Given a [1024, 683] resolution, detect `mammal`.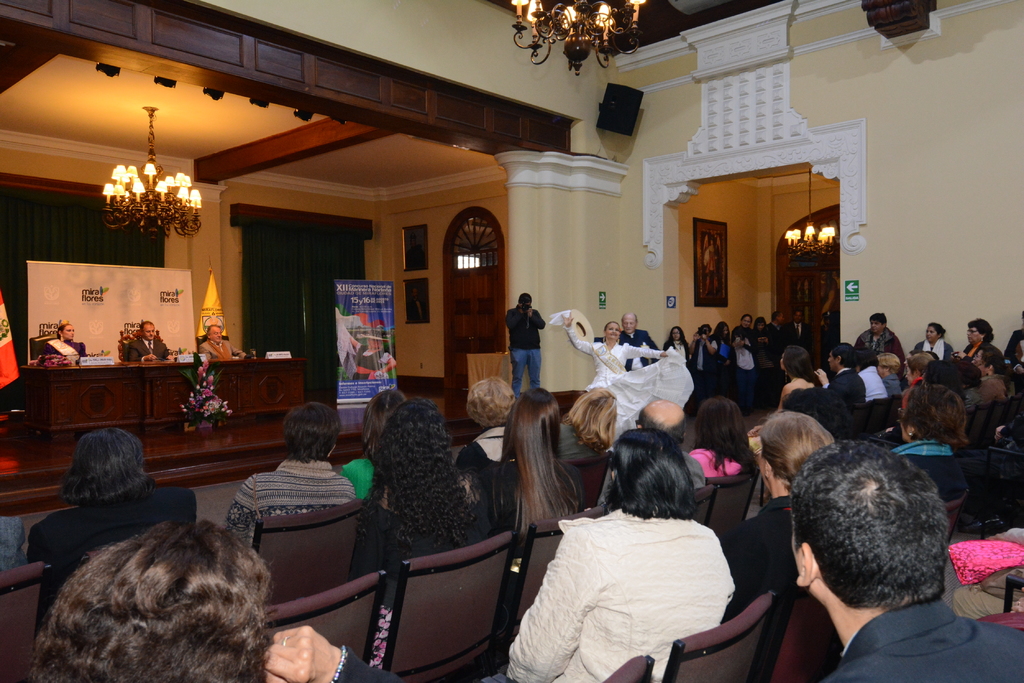
{"left": 774, "top": 341, "right": 813, "bottom": 409}.
